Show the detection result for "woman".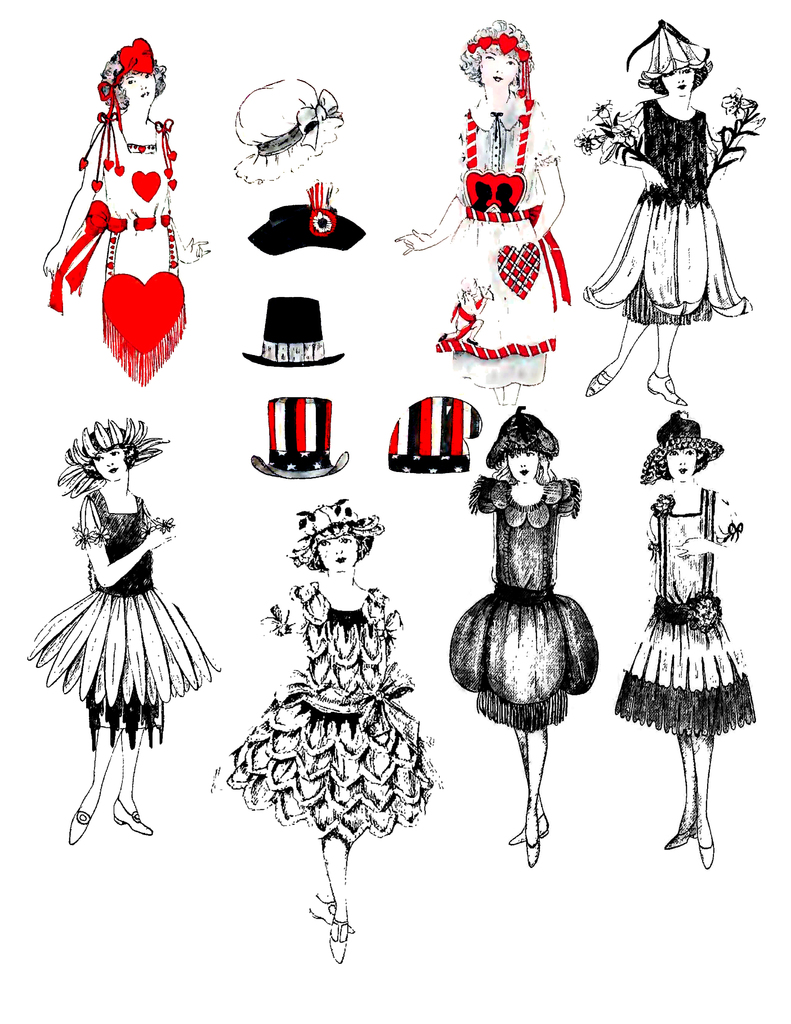
left=610, top=412, right=755, bottom=874.
